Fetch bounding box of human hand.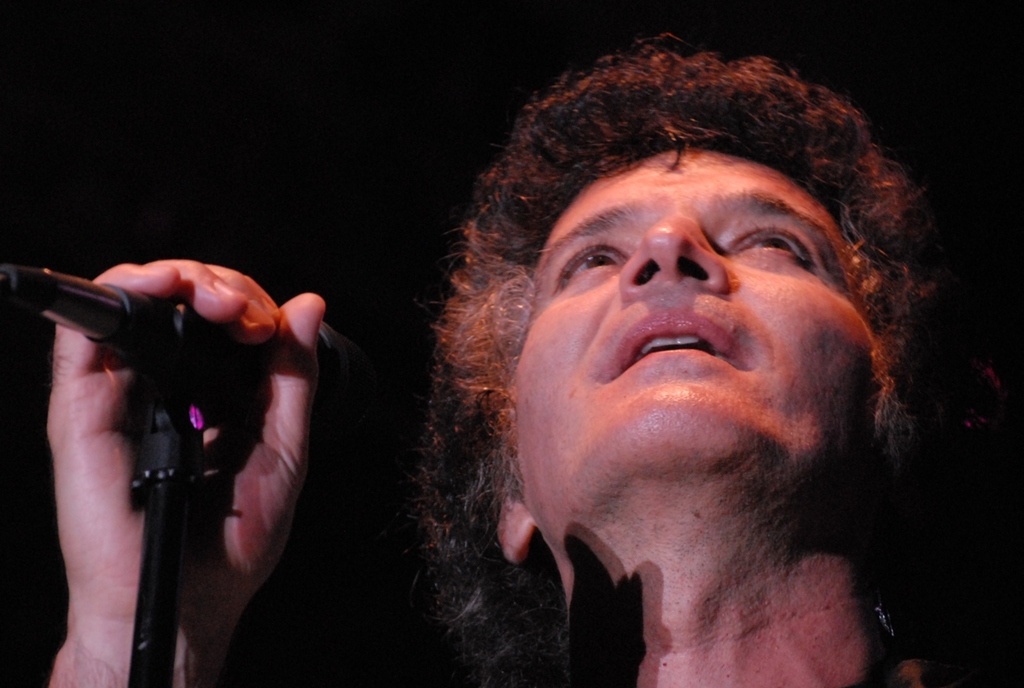
Bbox: pyautogui.locateOnScreen(36, 297, 343, 638).
